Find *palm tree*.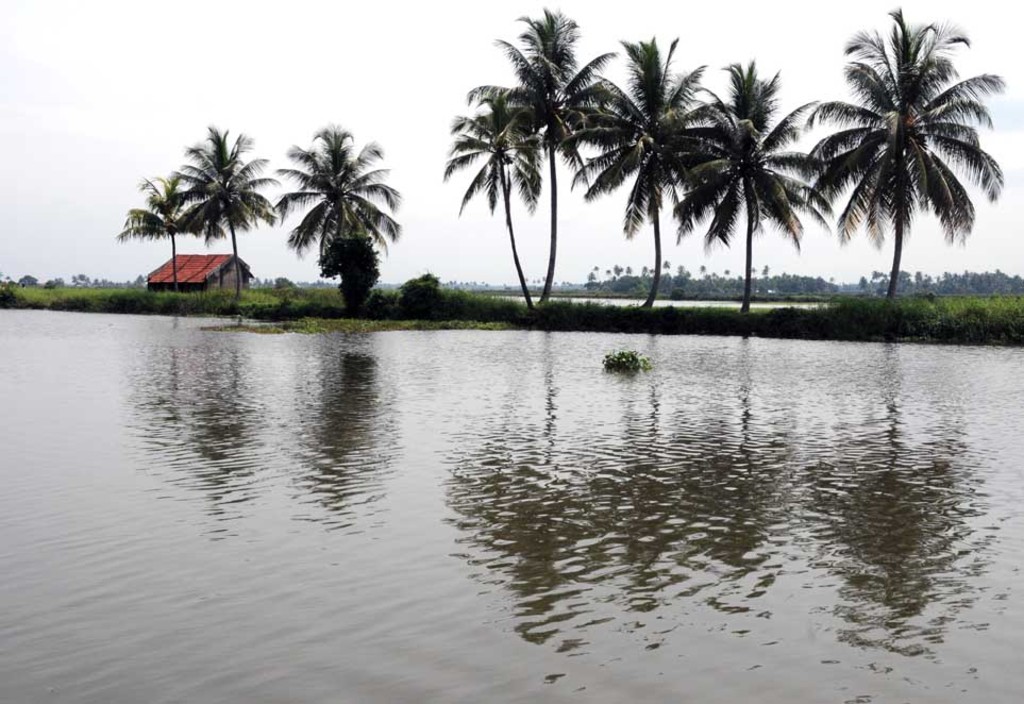
{"left": 177, "top": 121, "right": 251, "bottom": 295}.
